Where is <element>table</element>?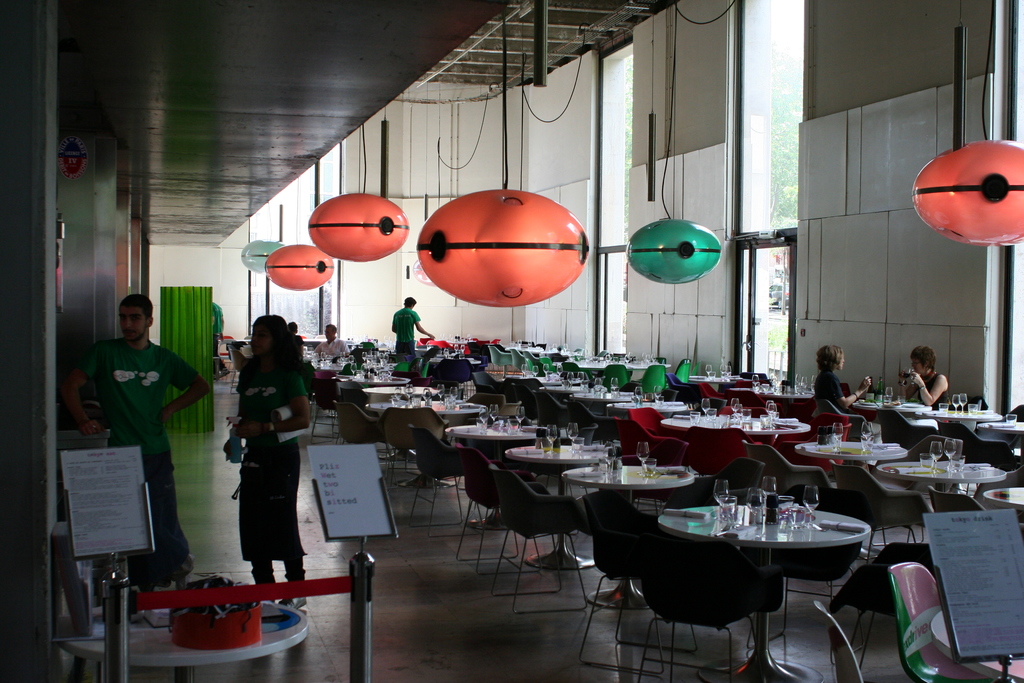
979, 412, 1023, 454.
